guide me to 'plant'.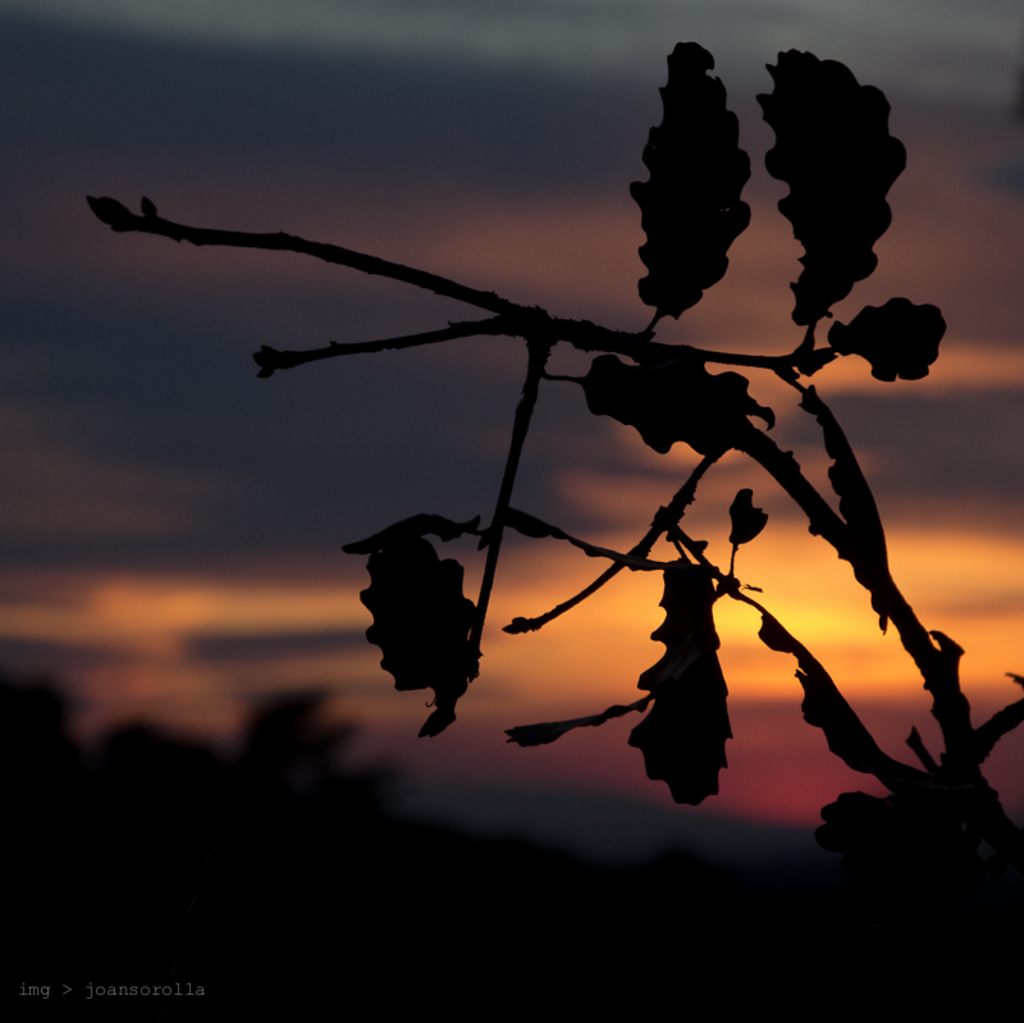
Guidance: [x1=65, y1=31, x2=1023, y2=947].
